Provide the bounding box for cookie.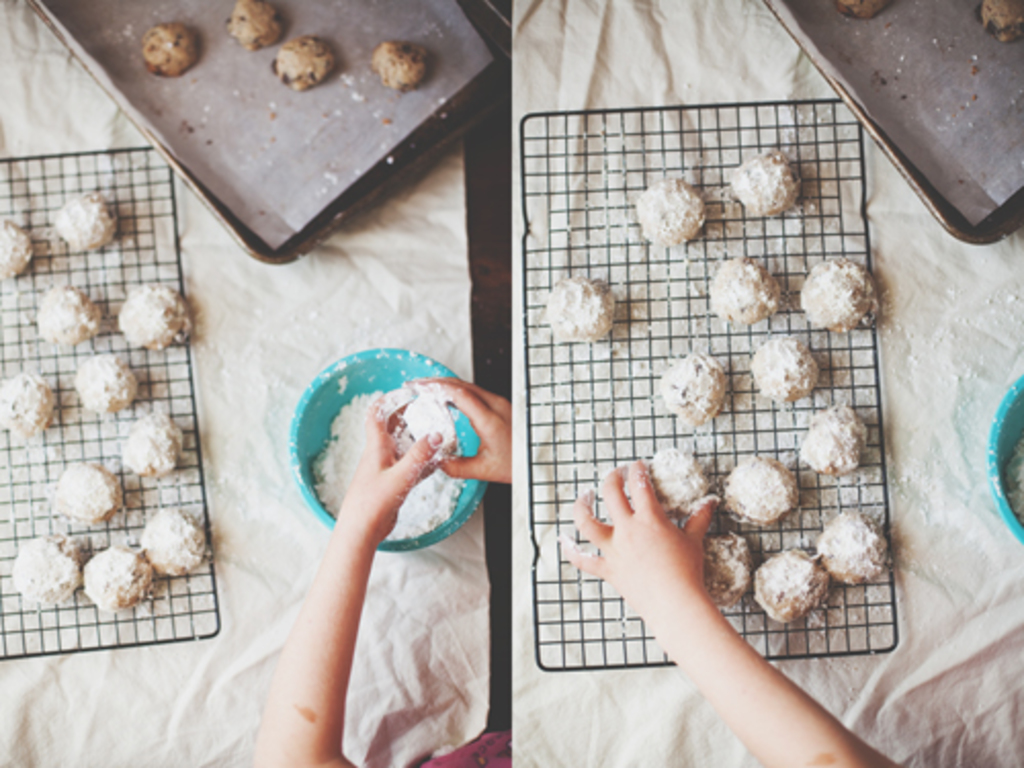
rect(143, 502, 203, 575).
